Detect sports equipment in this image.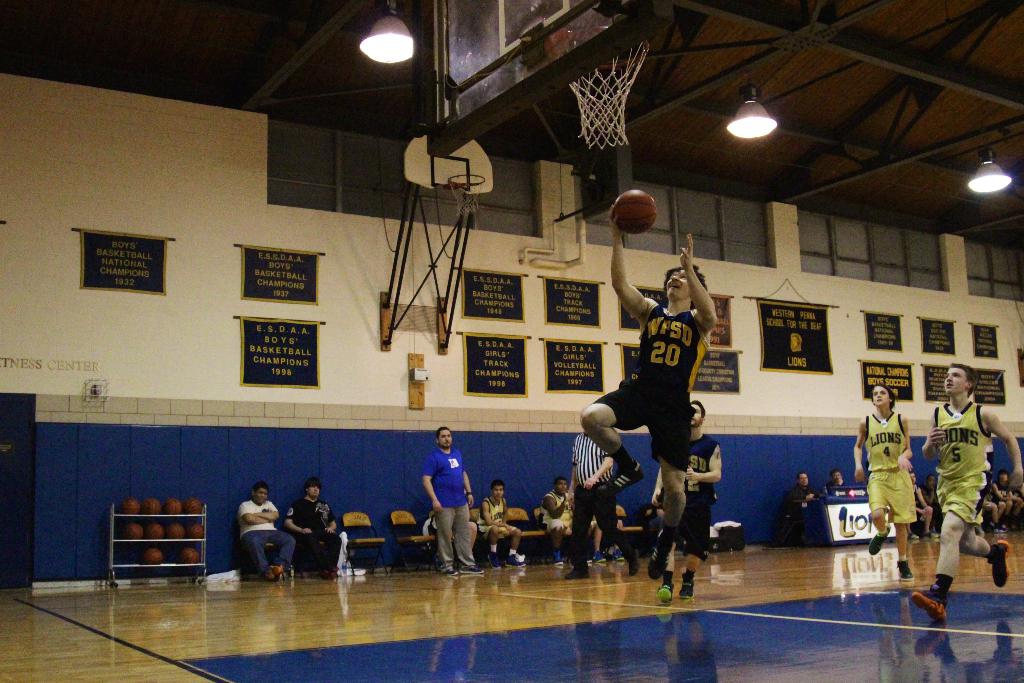
Detection: (125,522,141,539).
